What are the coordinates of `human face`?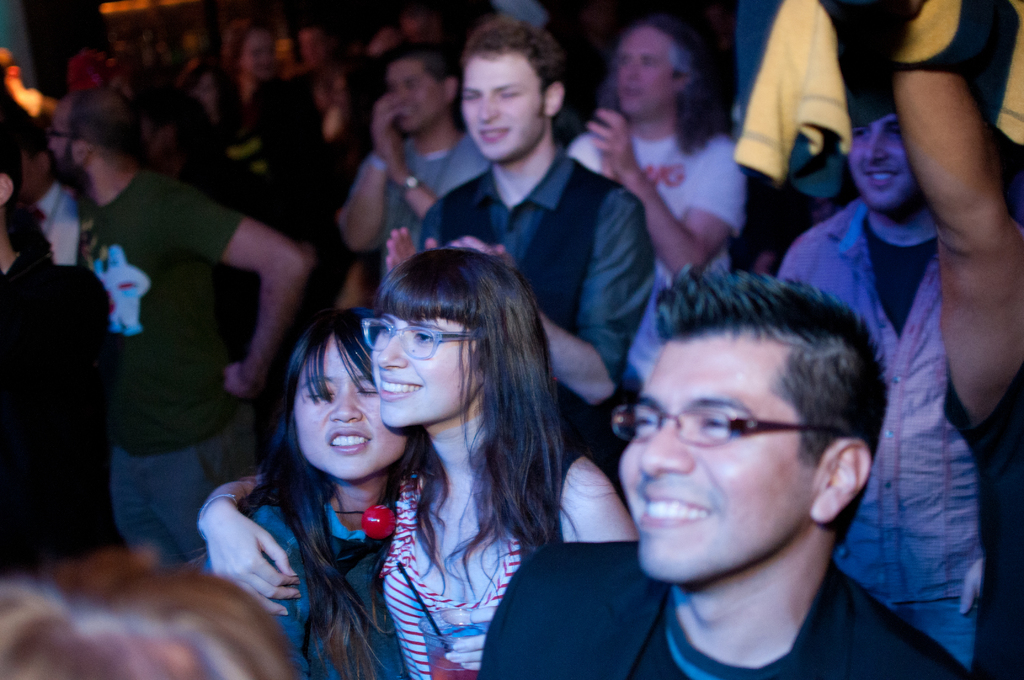
crop(619, 341, 812, 593).
